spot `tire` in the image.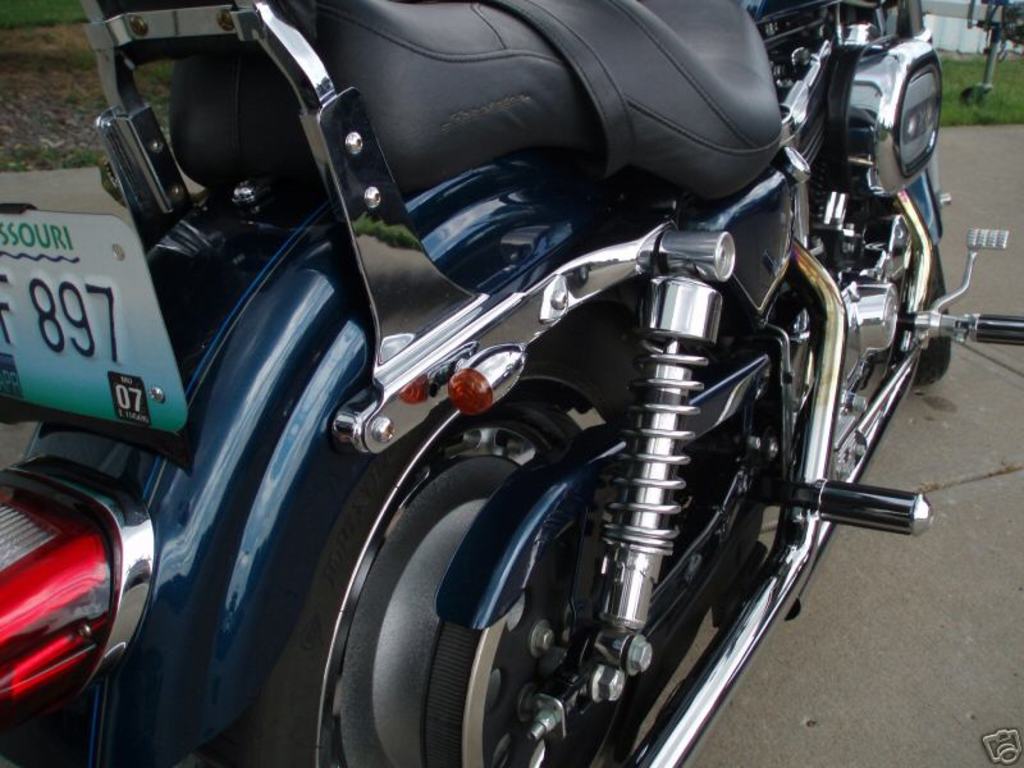
`tire` found at (x1=905, y1=243, x2=954, y2=390).
